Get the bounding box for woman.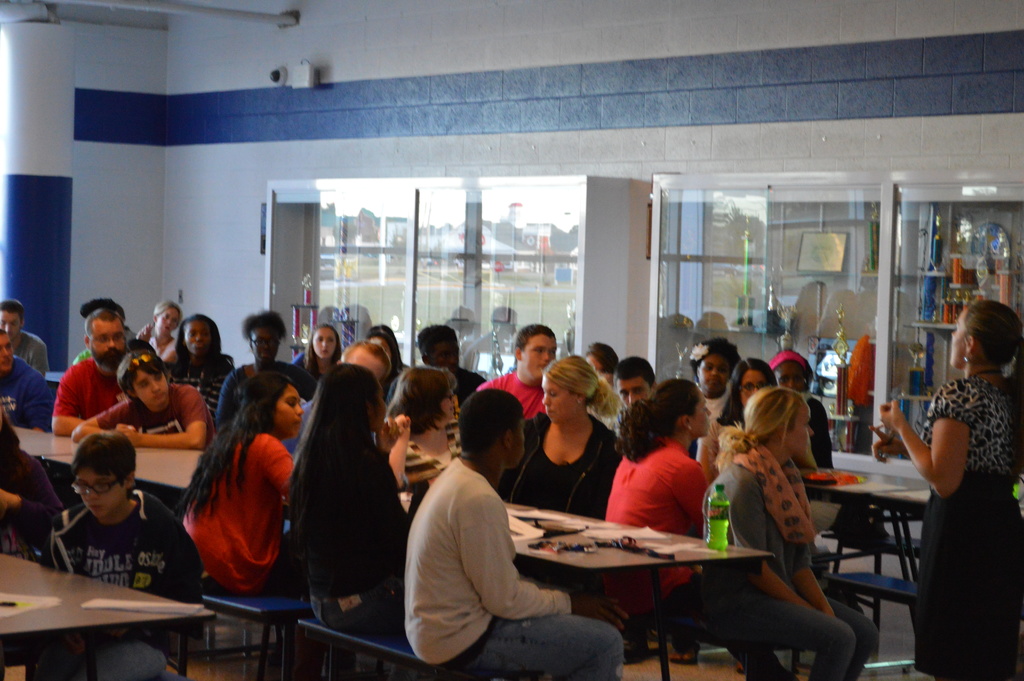
499 352 627 528.
